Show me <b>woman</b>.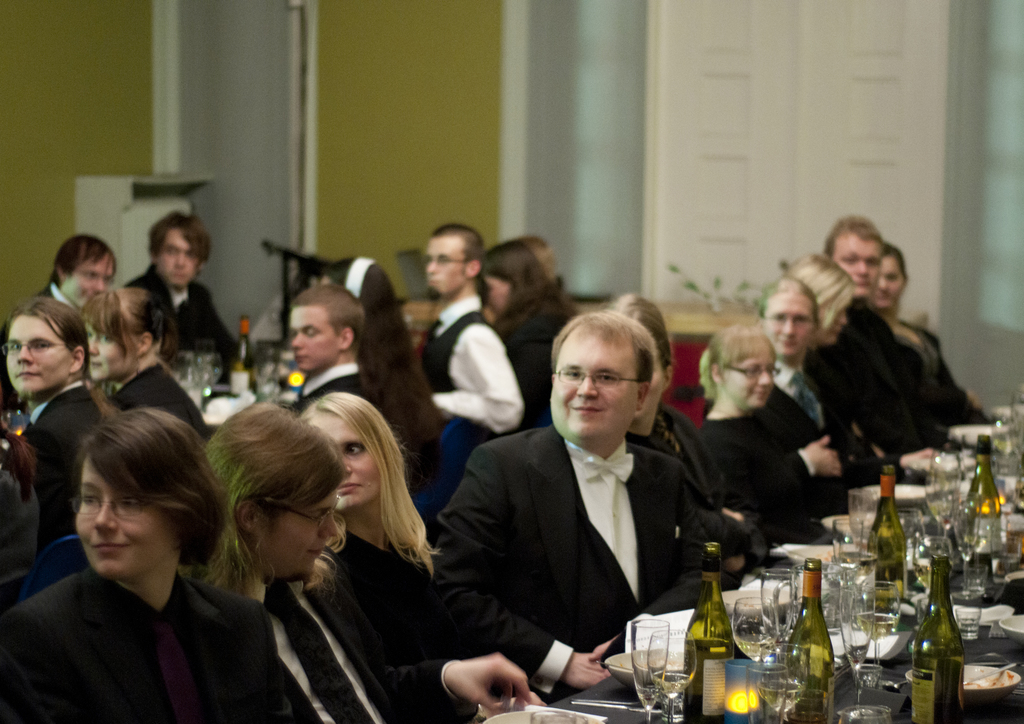
<b>woman</b> is here: [278, 388, 616, 723].
